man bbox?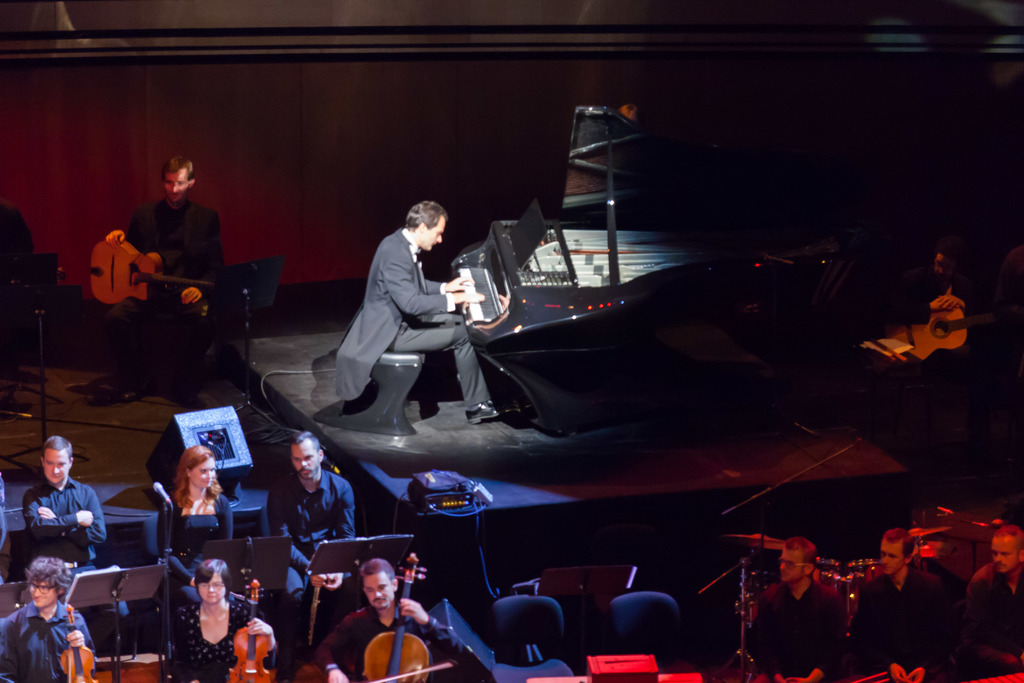
<region>955, 518, 1023, 663</region>
